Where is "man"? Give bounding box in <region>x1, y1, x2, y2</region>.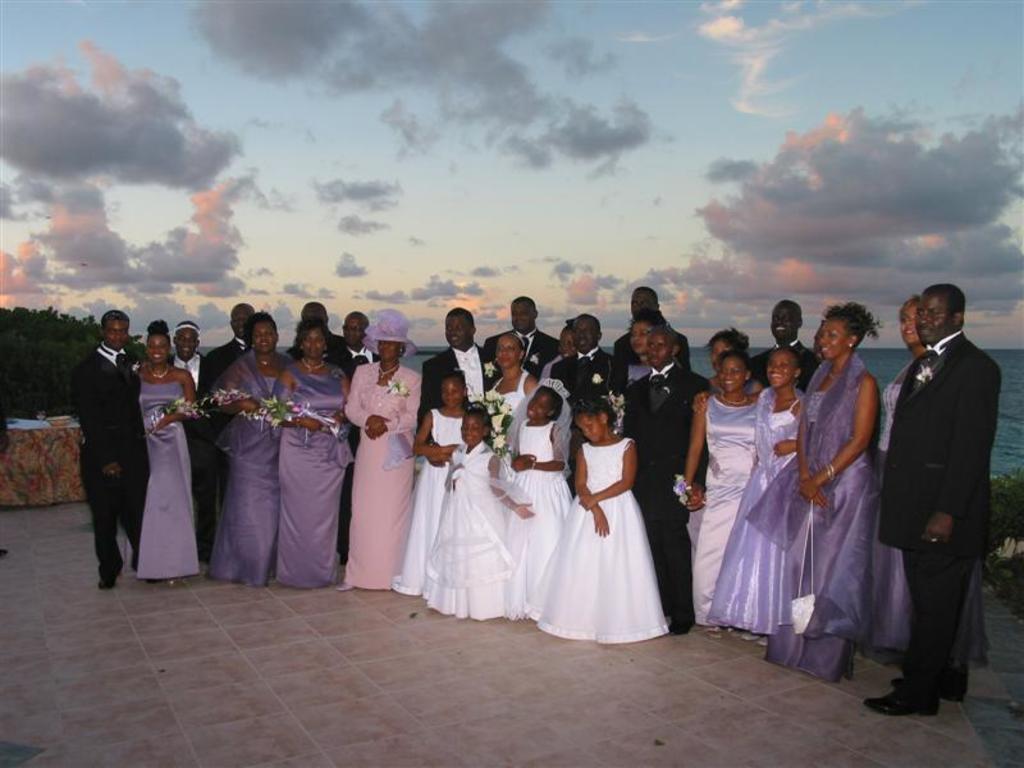
<region>420, 302, 495, 404</region>.
